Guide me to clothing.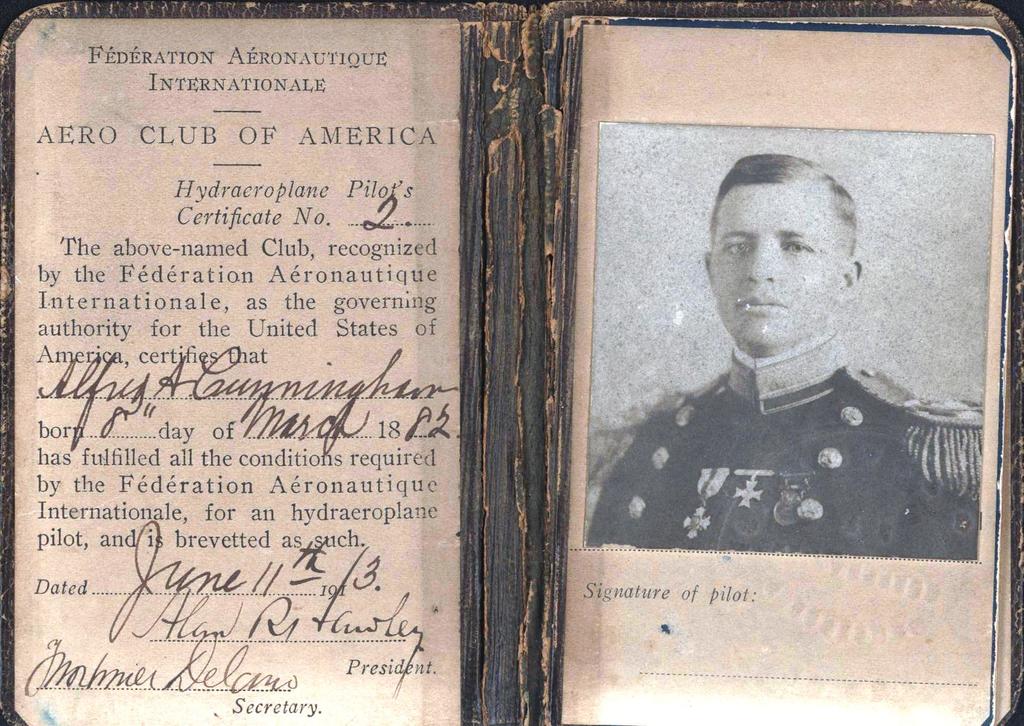
Guidance: (584,324,981,559).
